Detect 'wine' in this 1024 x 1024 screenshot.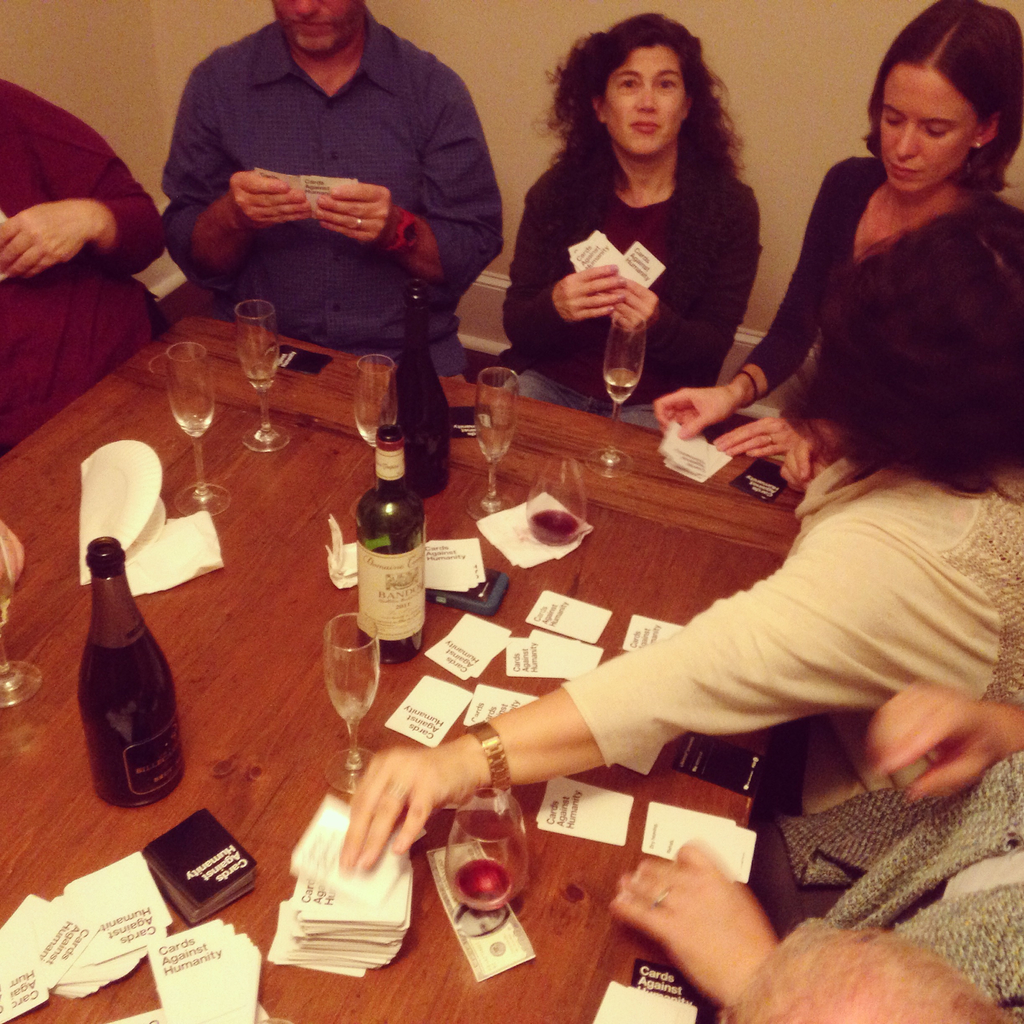
Detection: x1=368 y1=270 x2=457 y2=494.
